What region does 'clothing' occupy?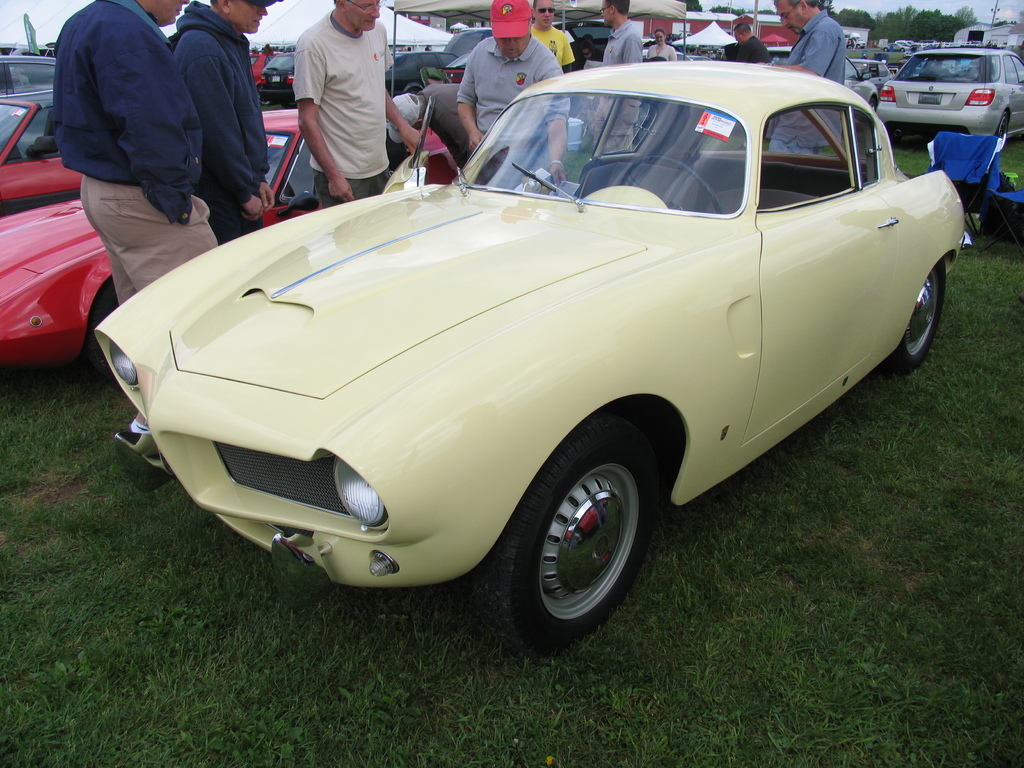
x1=450 y1=38 x2=570 y2=191.
